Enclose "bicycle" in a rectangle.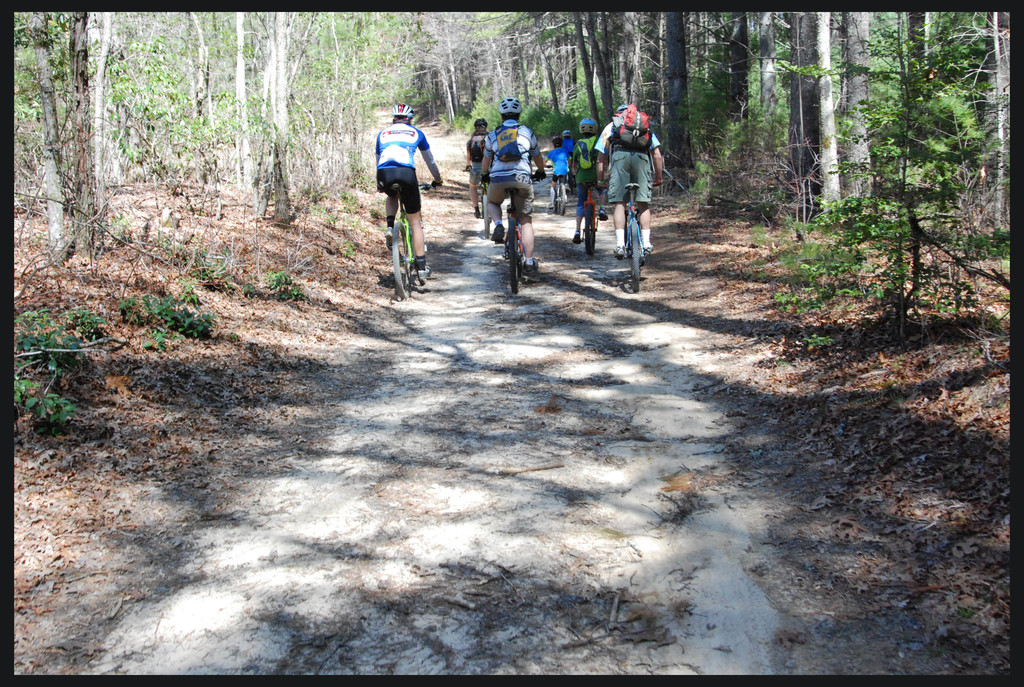
rect(622, 182, 652, 292).
